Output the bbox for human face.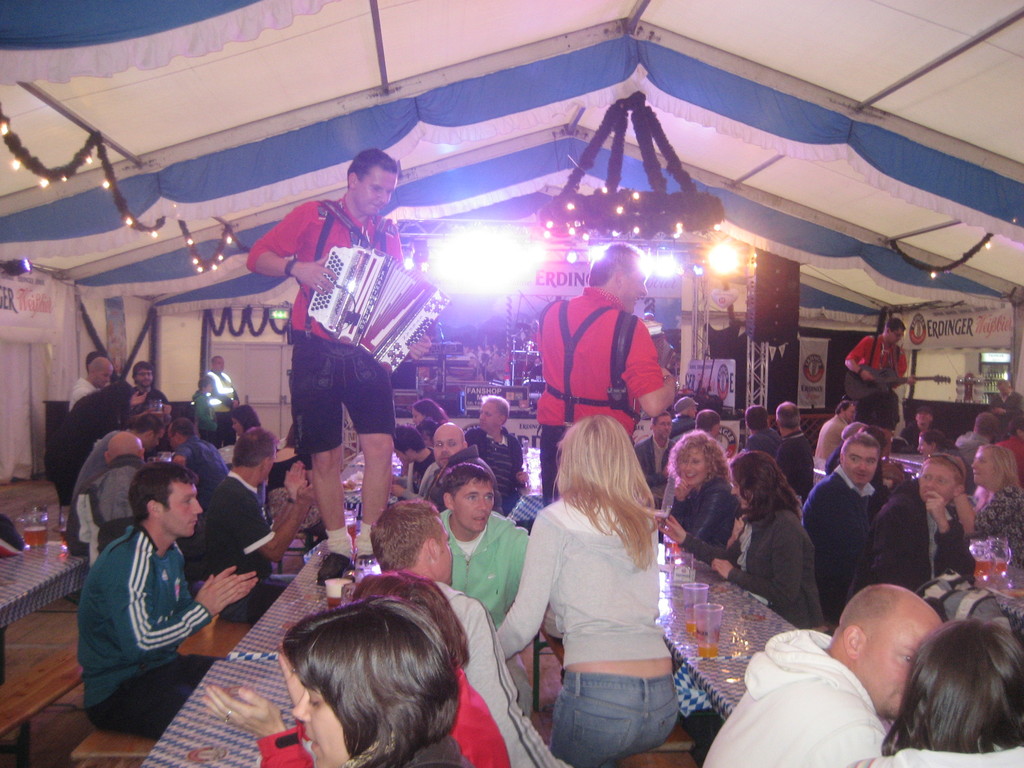
[left=143, top=426, right=164, bottom=452].
